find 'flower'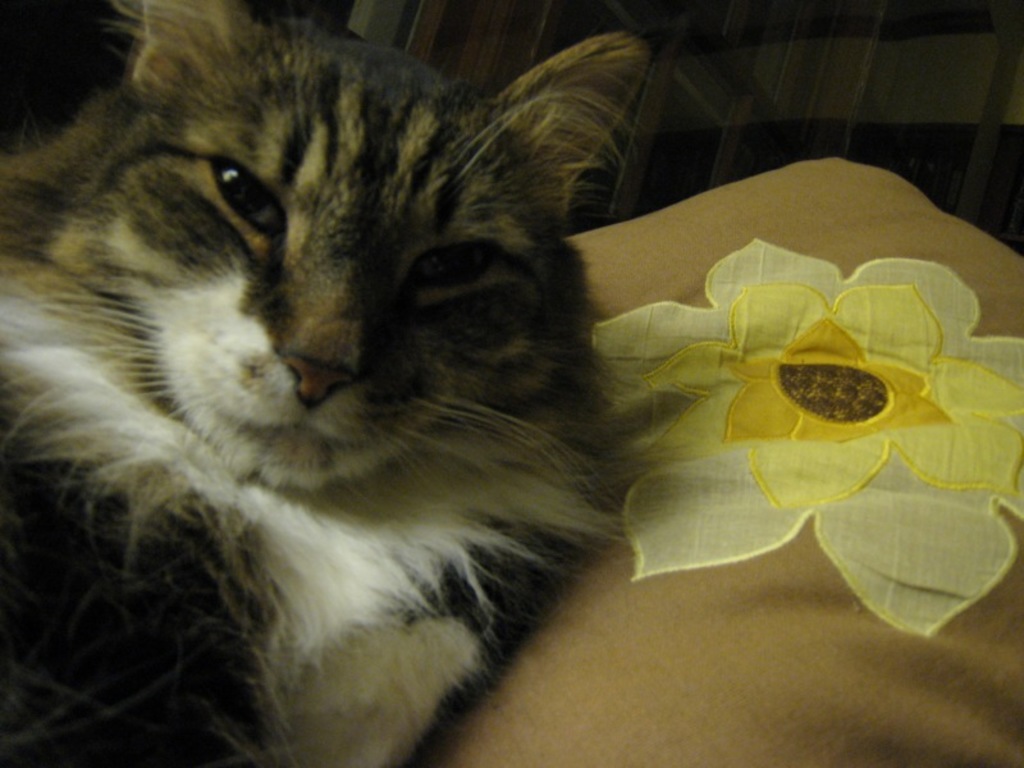
(left=613, top=175, right=996, bottom=580)
